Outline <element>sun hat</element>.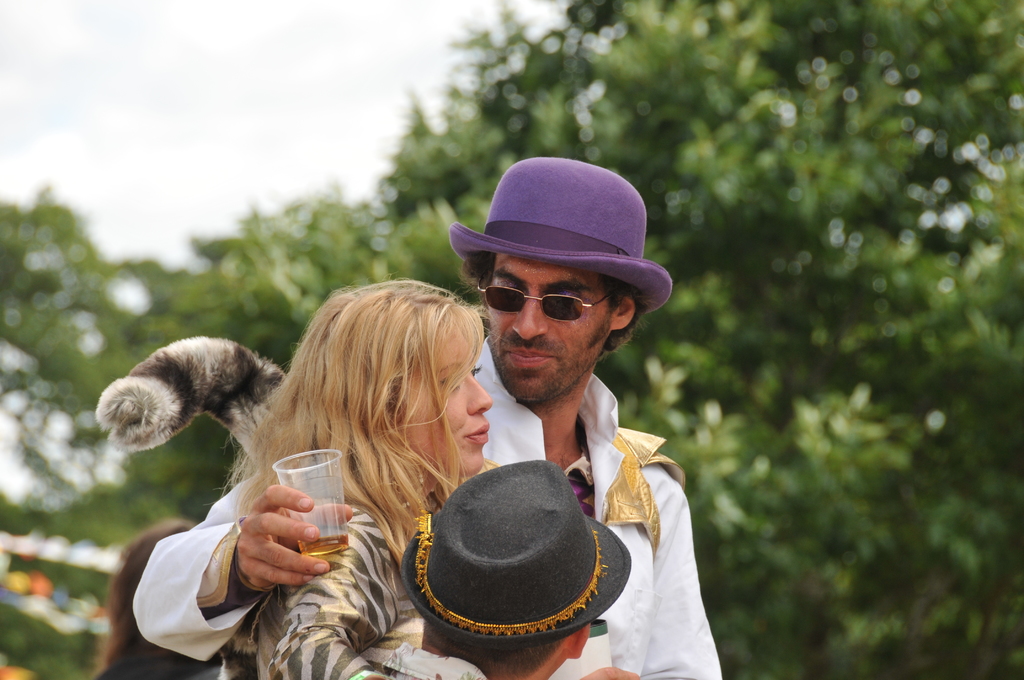
Outline: [392, 452, 636, 664].
